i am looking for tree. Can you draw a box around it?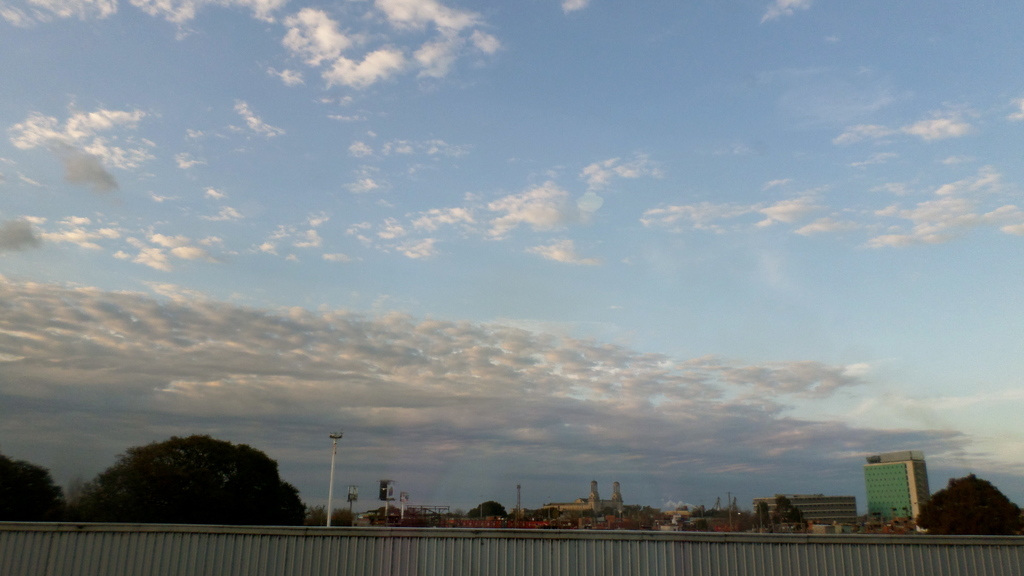
Sure, the bounding box is 329 514 355 527.
